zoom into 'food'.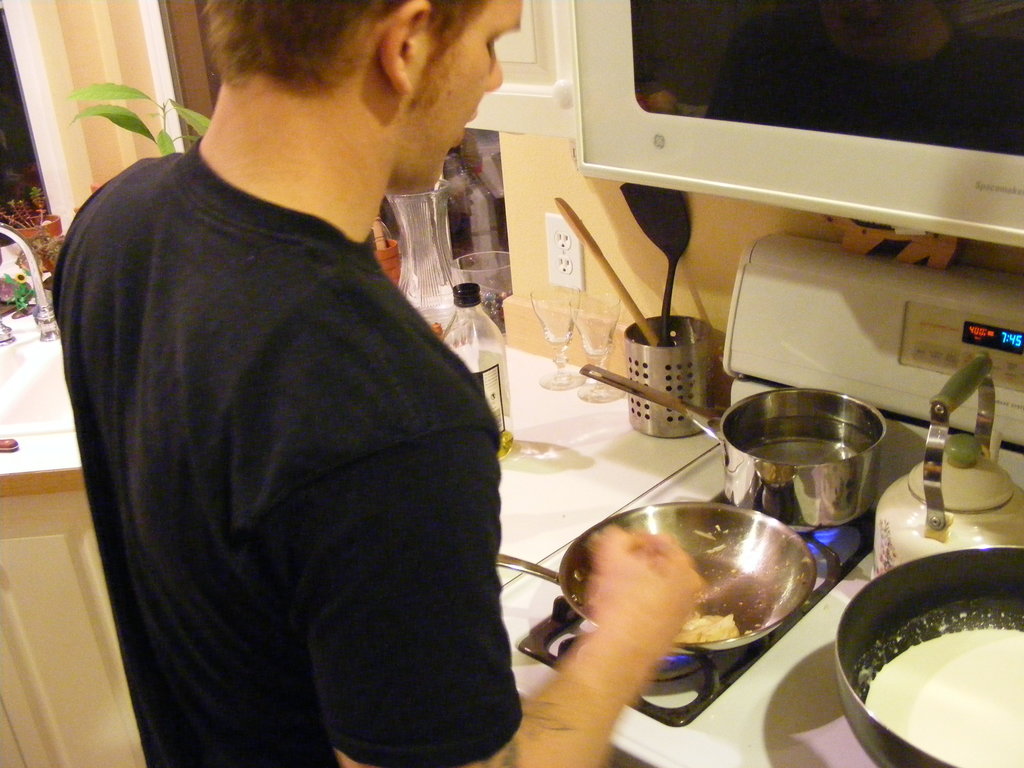
Zoom target: [x1=853, y1=622, x2=1023, y2=767].
